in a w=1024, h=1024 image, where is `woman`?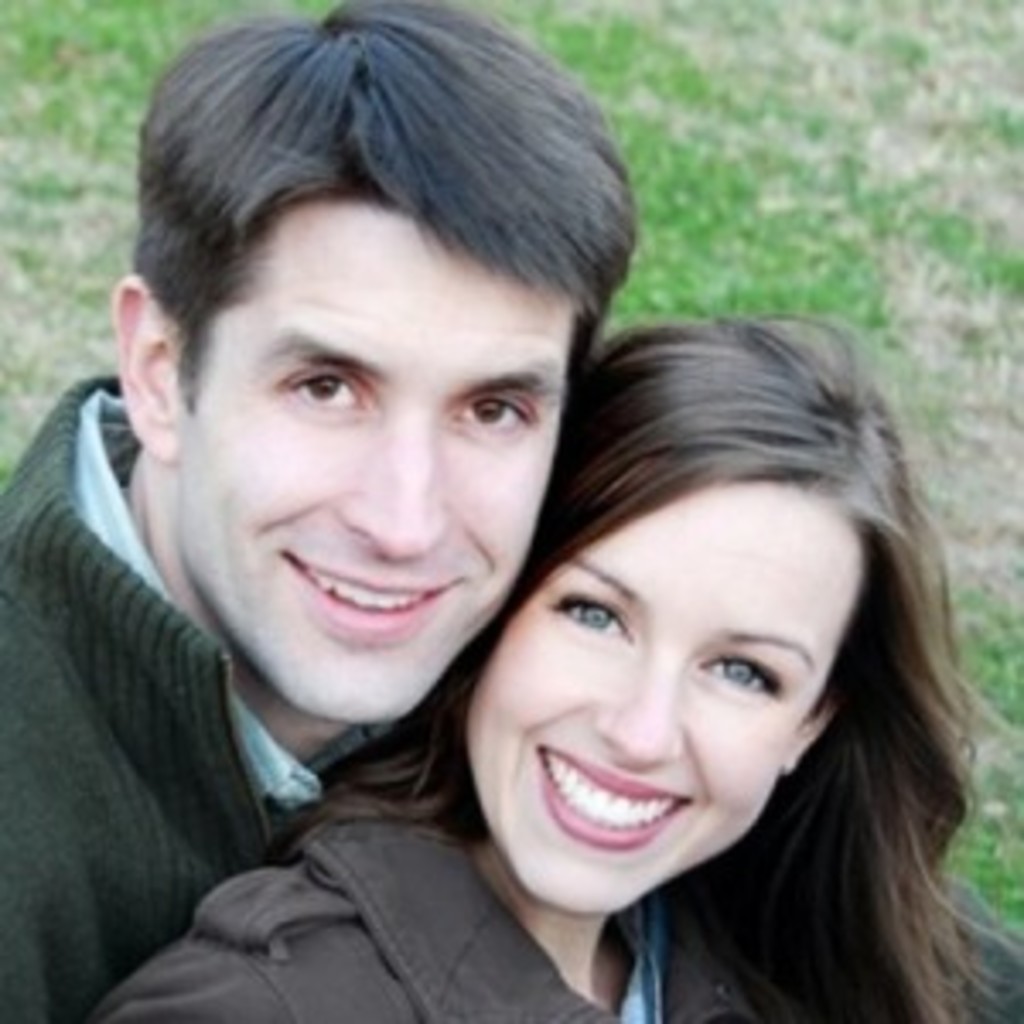
bbox(85, 311, 1021, 1021).
